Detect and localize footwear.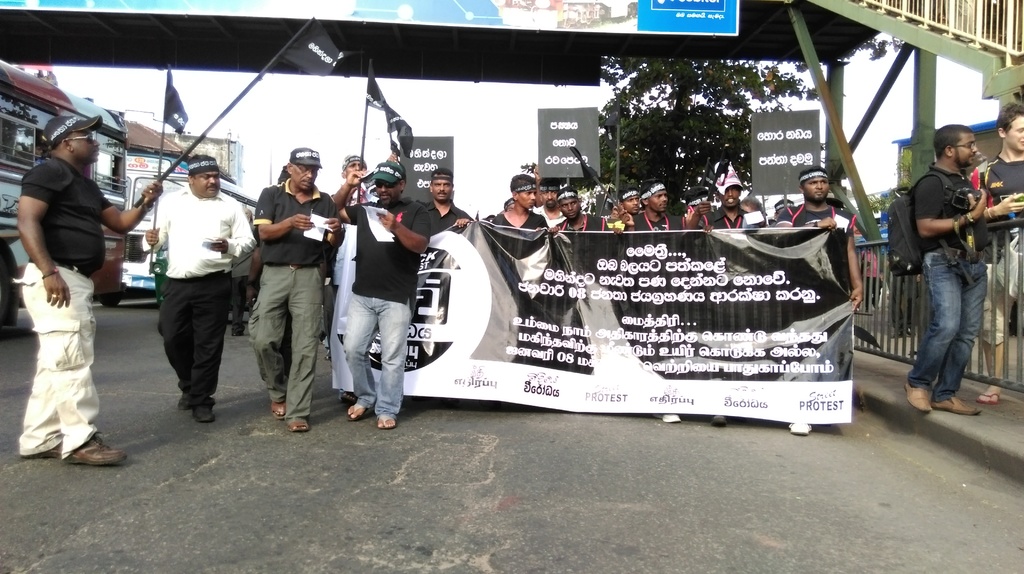
Localized at <bbox>926, 395, 984, 418</bbox>.
